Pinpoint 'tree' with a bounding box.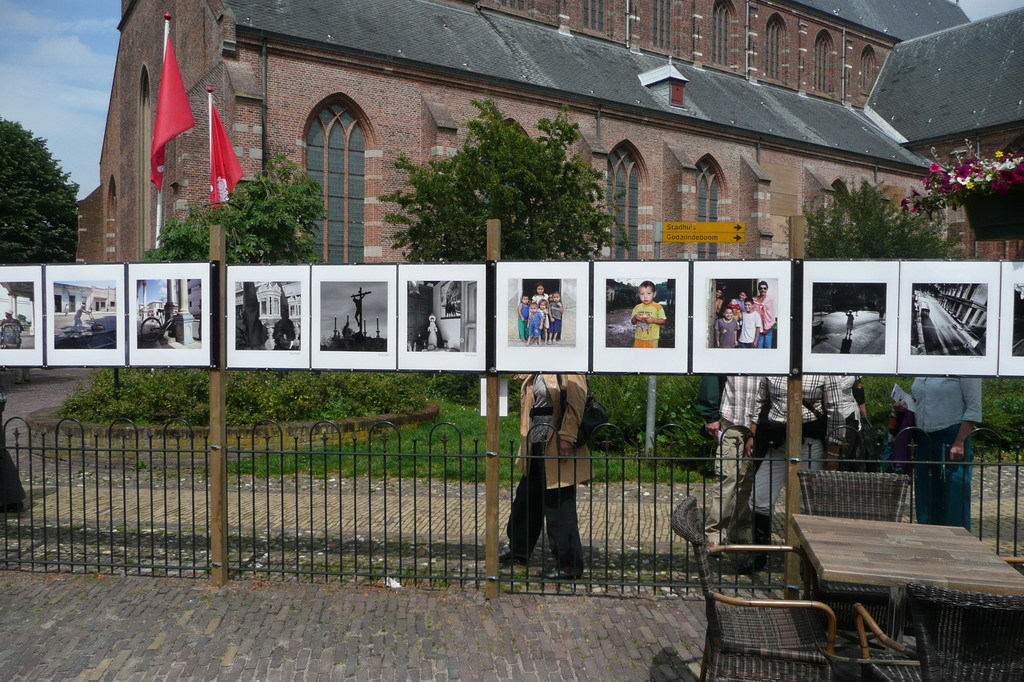
<region>783, 172, 960, 263</region>.
